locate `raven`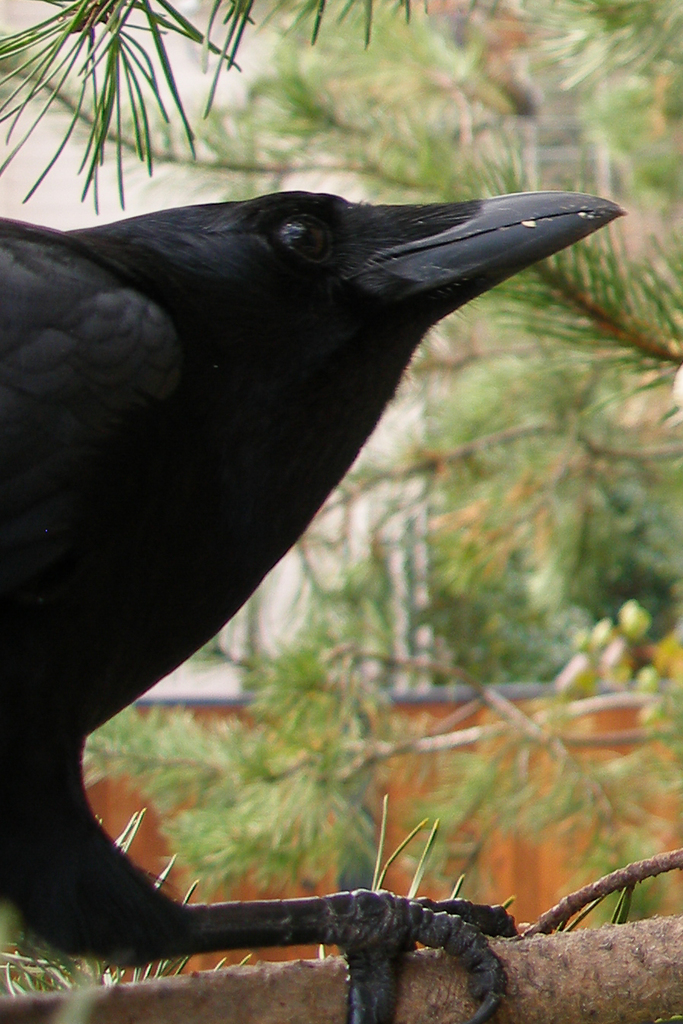
crop(0, 187, 632, 1023)
